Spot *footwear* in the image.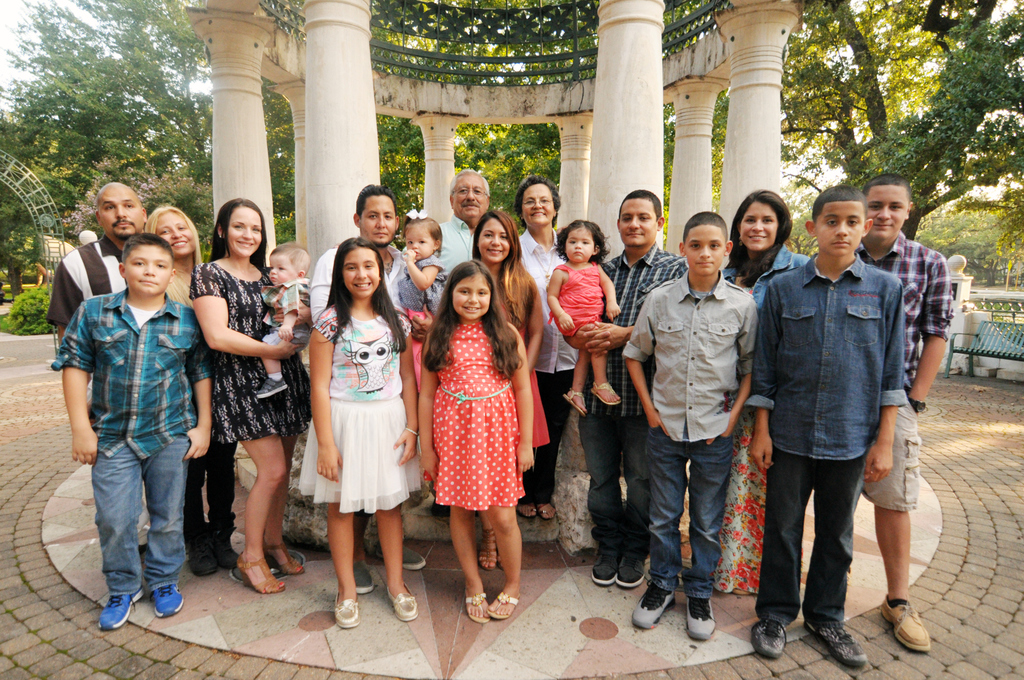
*footwear* found at <region>152, 585, 183, 614</region>.
